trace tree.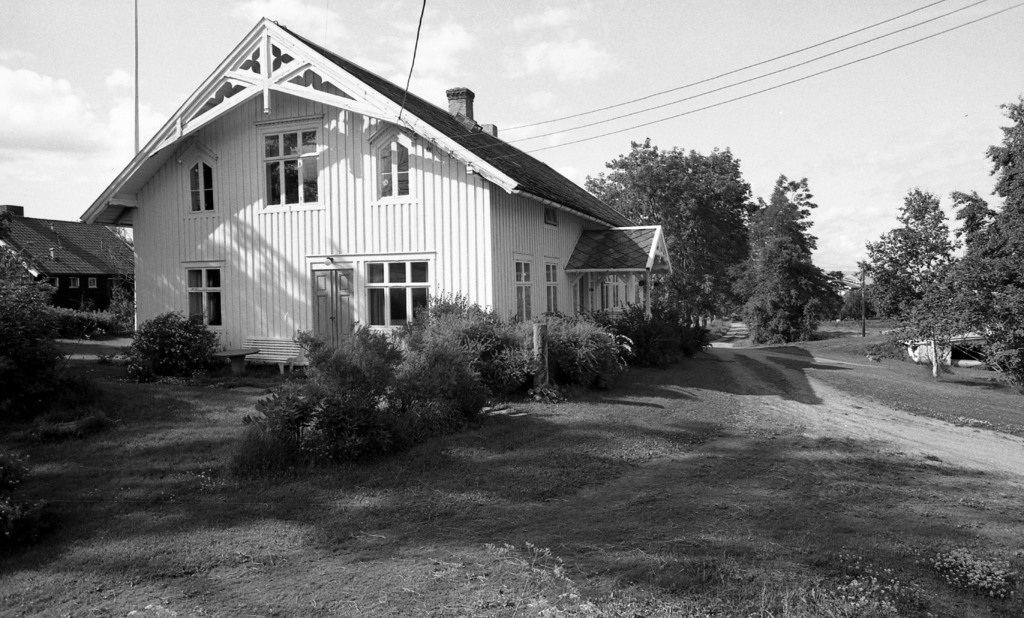
Traced to 724:170:836:346.
